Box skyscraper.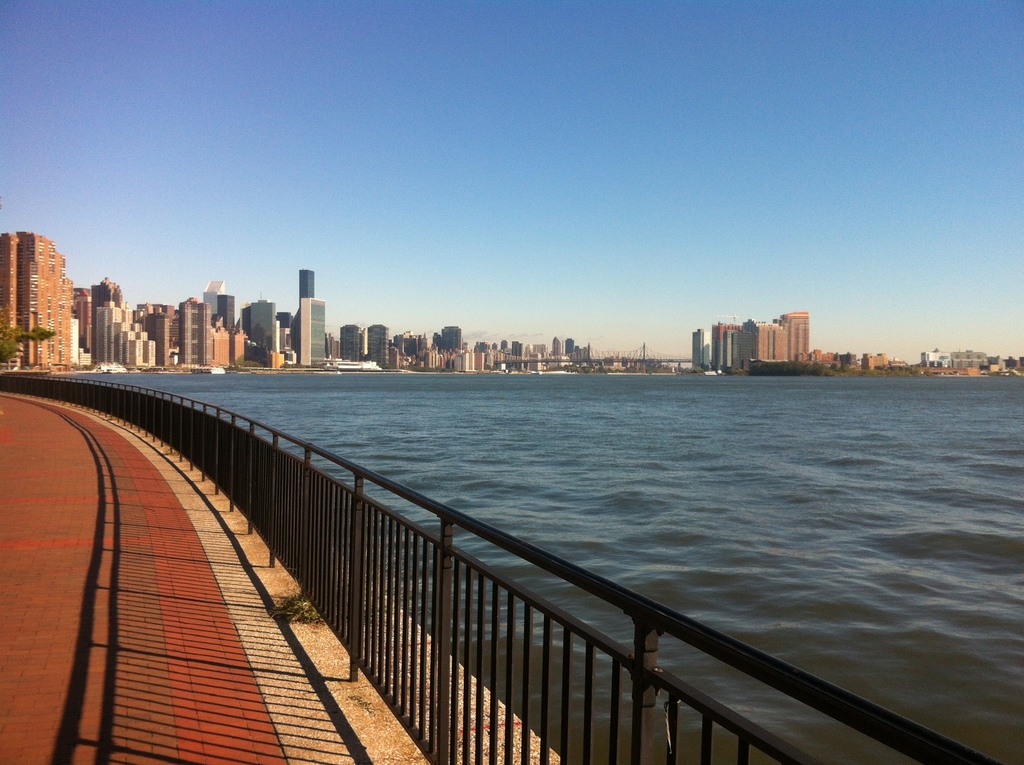
x1=248, y1=298, x2=278, y2=360.
